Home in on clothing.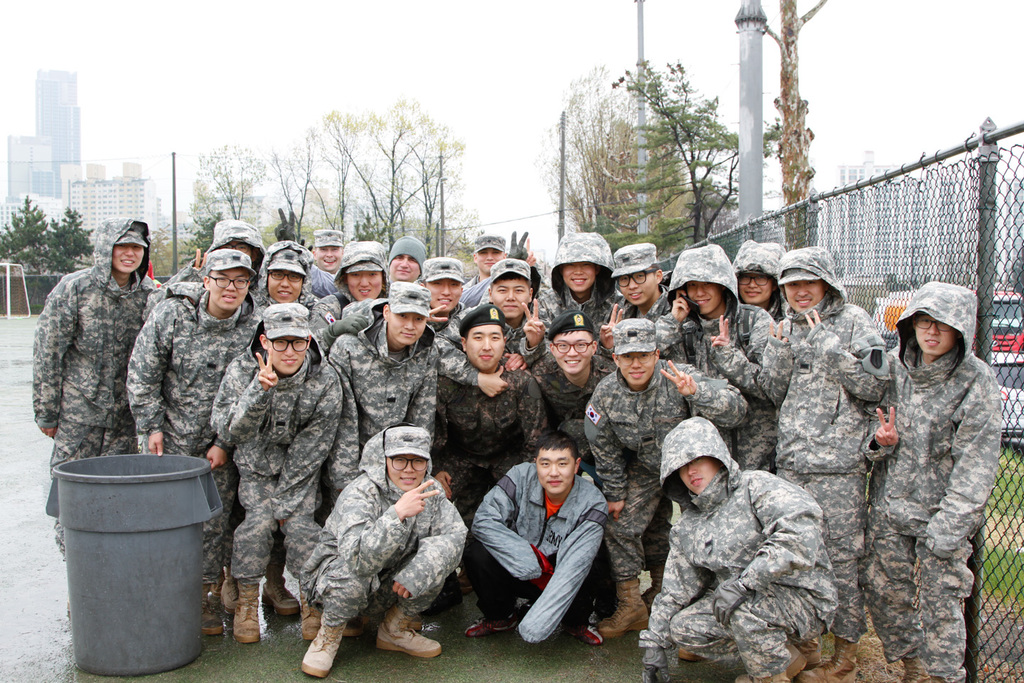
Homed in at (x1=35, y1=214, x2=1002, y2=682).
